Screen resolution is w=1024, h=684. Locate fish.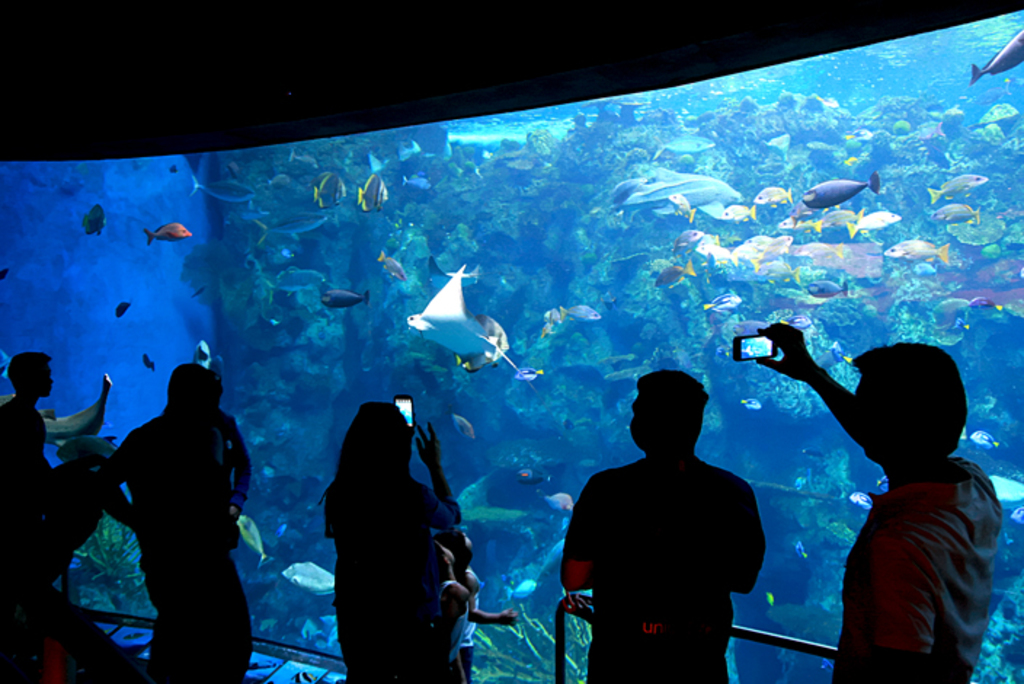
{"x1": 143, "y1": 217, "x2": 189, "y2": 242}.
